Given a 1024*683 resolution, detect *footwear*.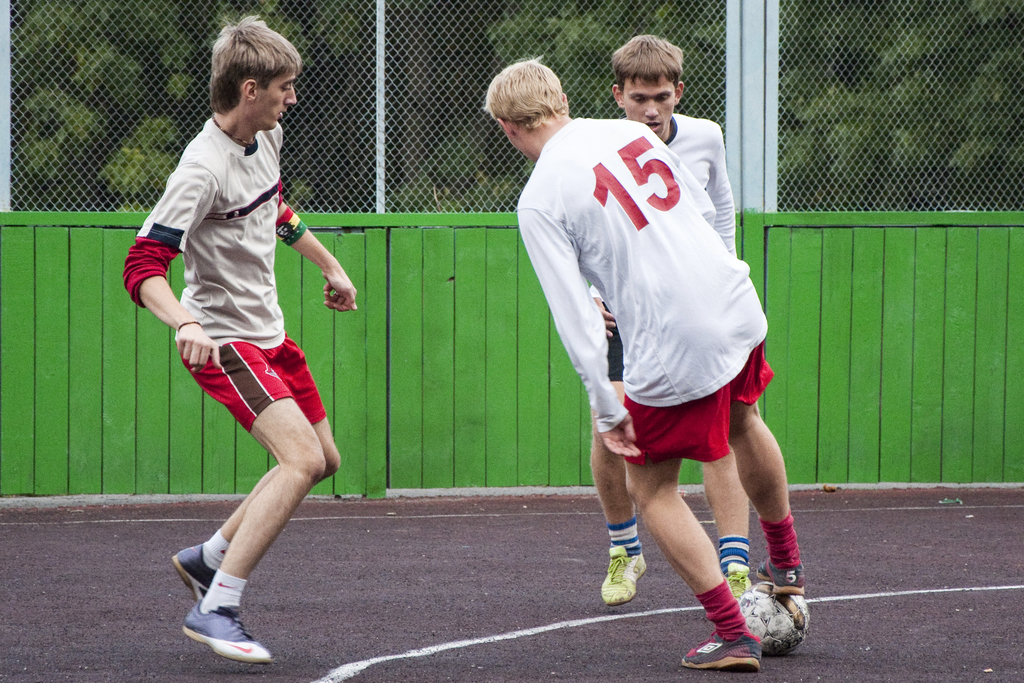
172, 586, 255, 667.
